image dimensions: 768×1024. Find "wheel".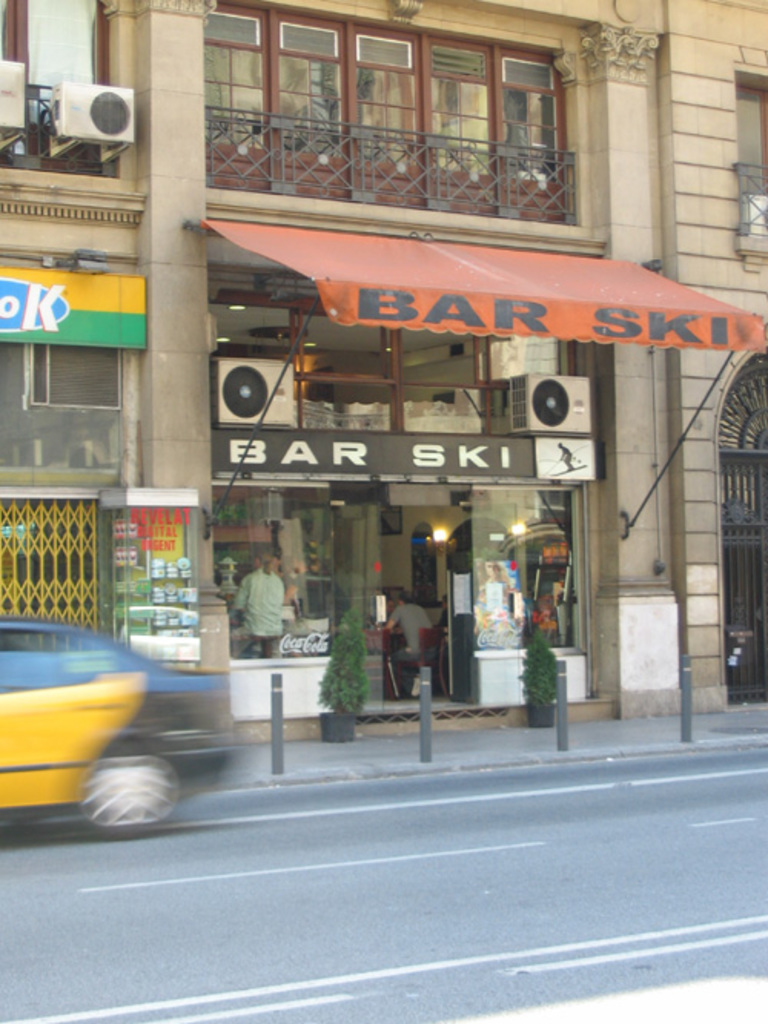
84, 735, 190, 831.
